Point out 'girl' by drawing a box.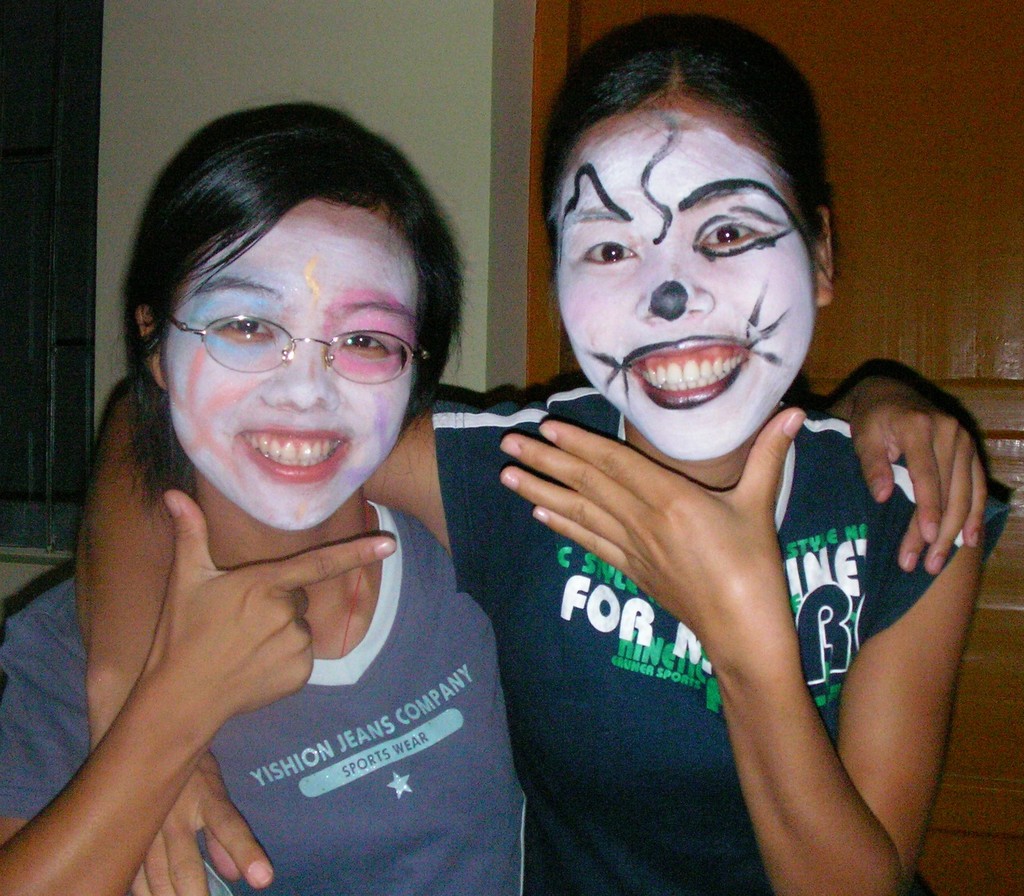
0:101:985:895.
